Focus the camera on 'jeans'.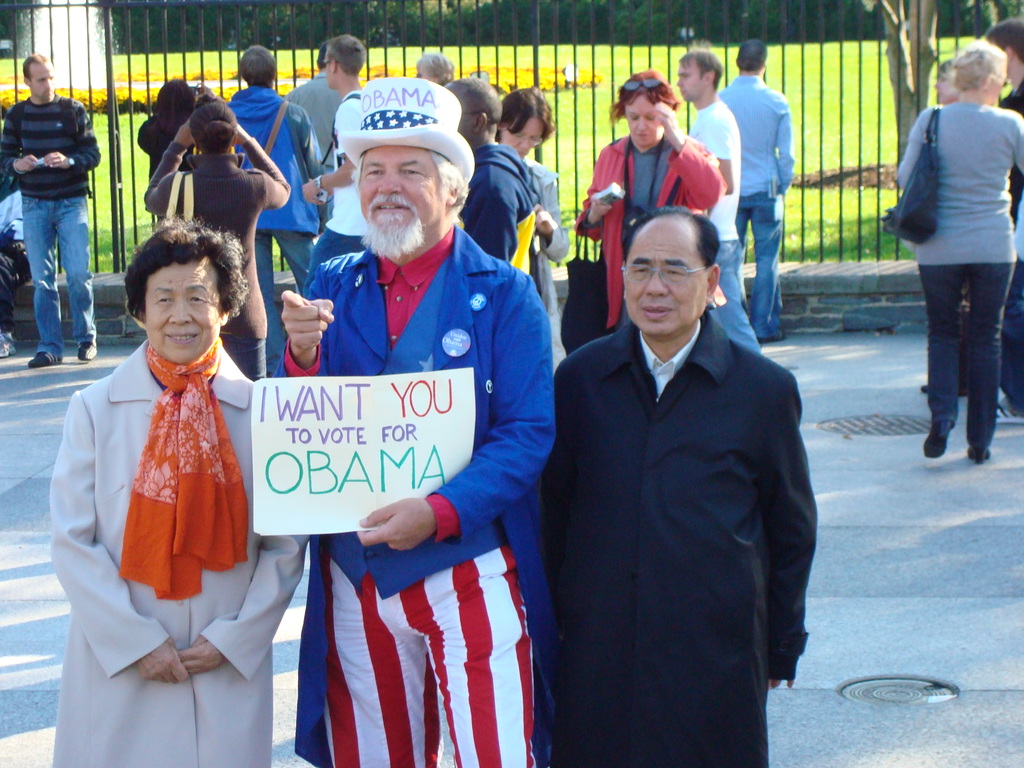
Focus region: {"x1": 928, "y1": 237, "x2": 1007, "y2": 488}.
